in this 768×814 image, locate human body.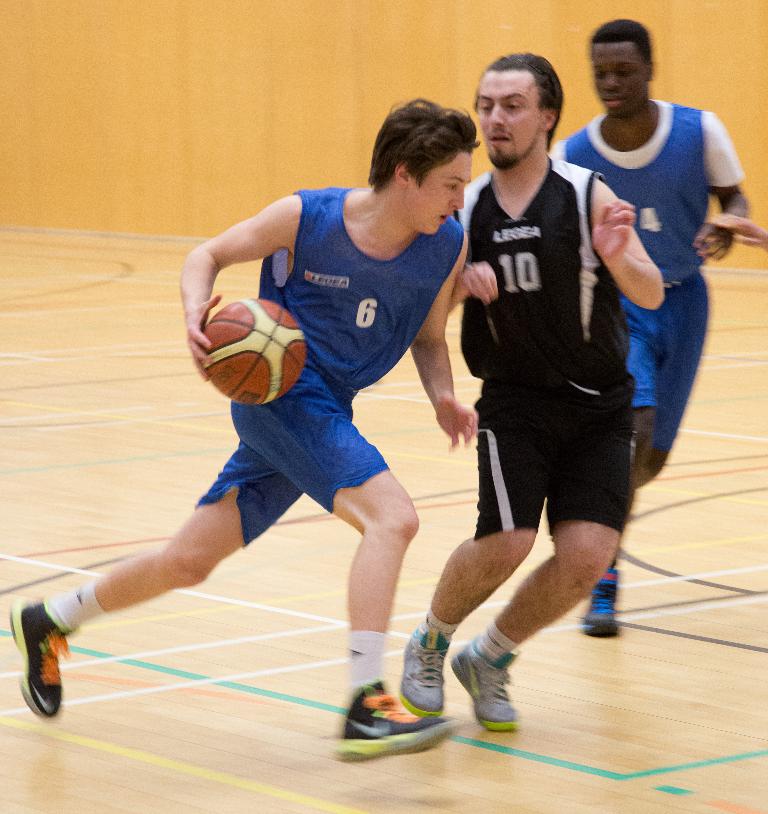
Bounding box: box(565, 3, 739, 559).
